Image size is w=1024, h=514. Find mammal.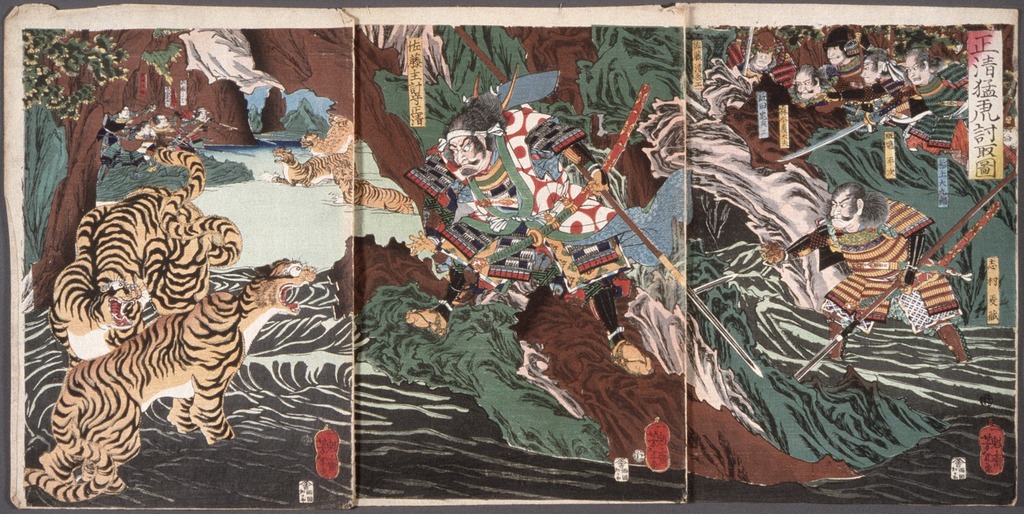
[left=817, top=41, right=931, bottom=130].
